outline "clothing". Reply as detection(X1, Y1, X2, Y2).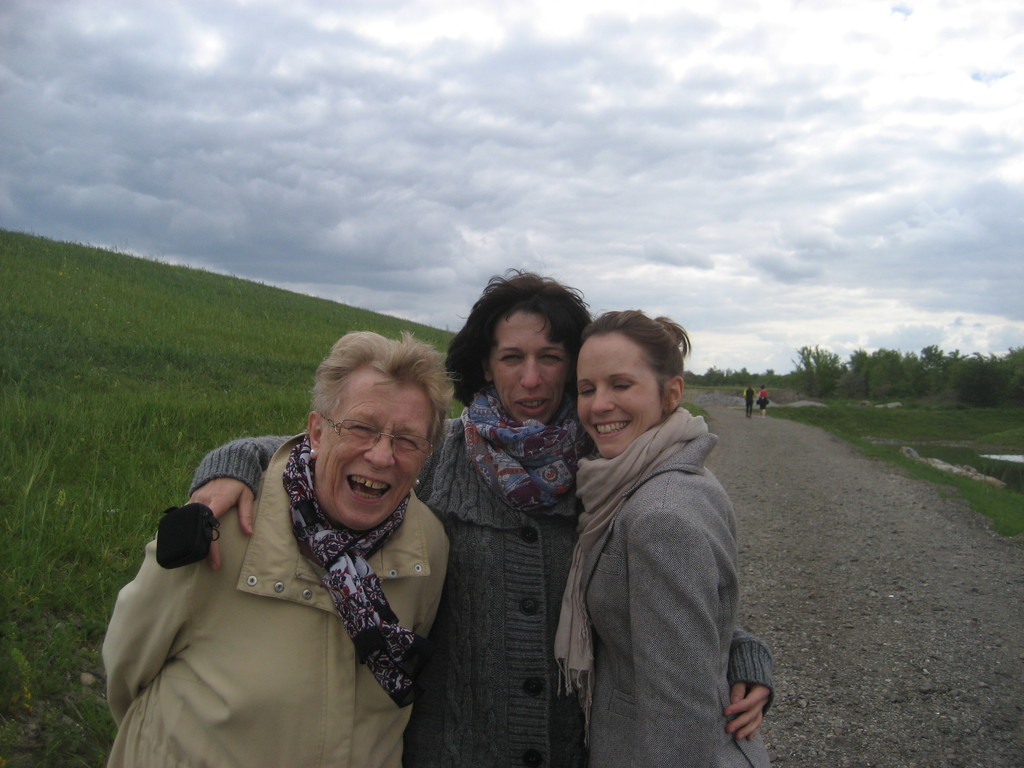
detection(559, 406, 771, 767).
